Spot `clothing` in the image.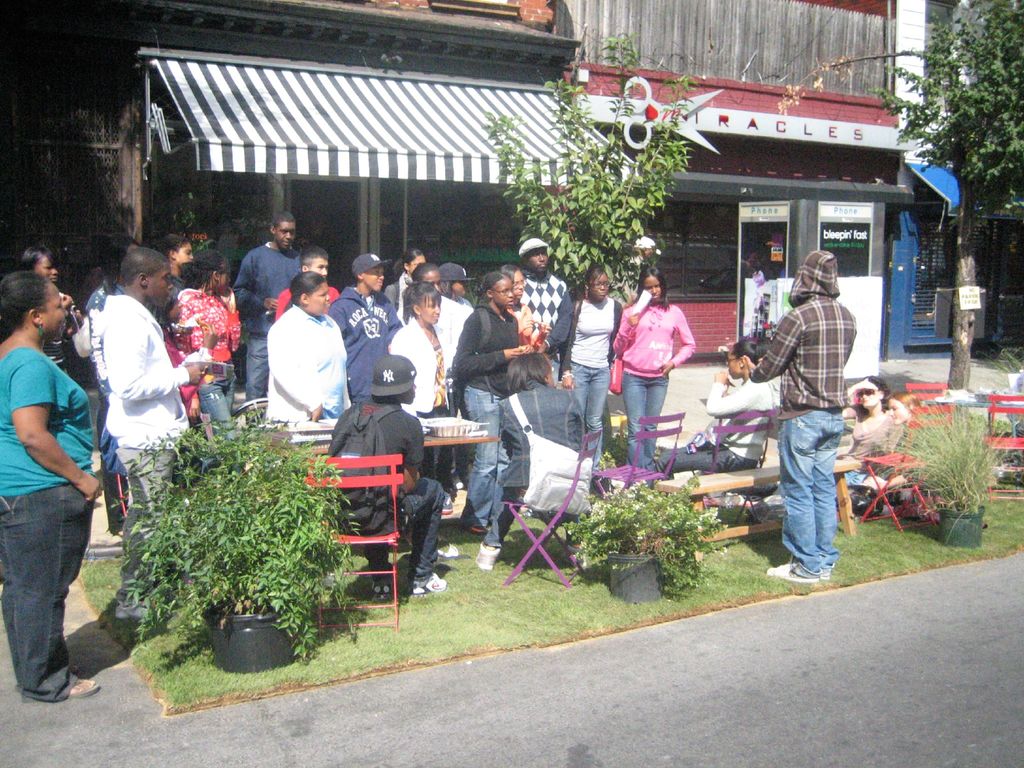
`clothing` found at 608, 291, 698, 465.
